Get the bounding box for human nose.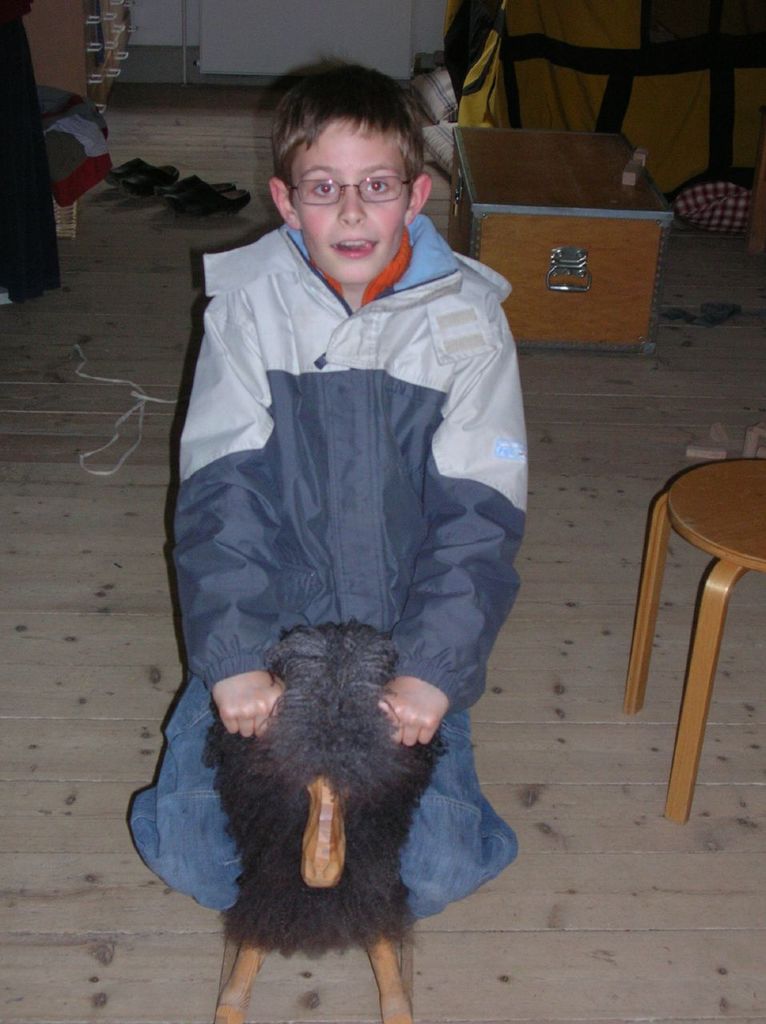
bbox(337, 178, 363, 221).
